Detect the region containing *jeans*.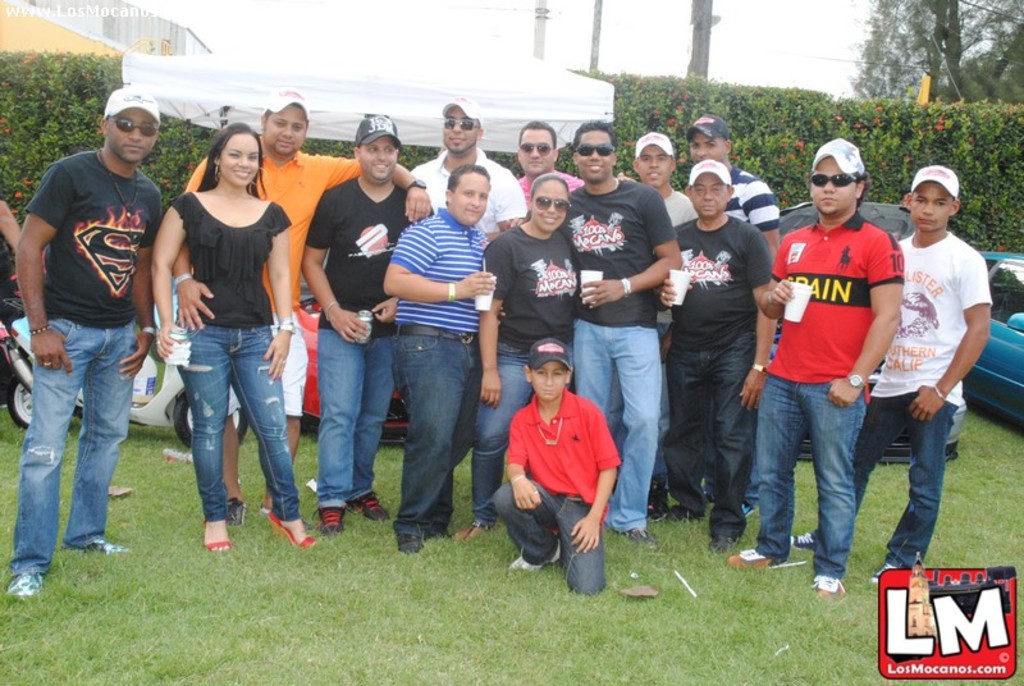
[398,325,477,539].
